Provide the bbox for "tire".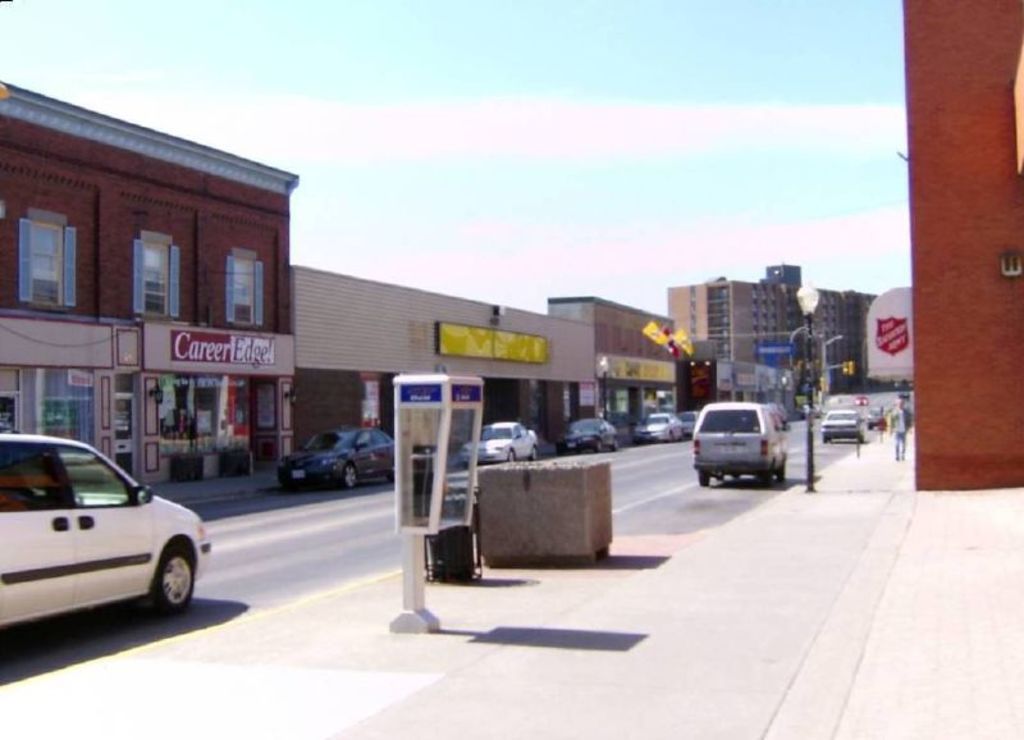
(x1=148, y1=545, x2=192, y2=617).
